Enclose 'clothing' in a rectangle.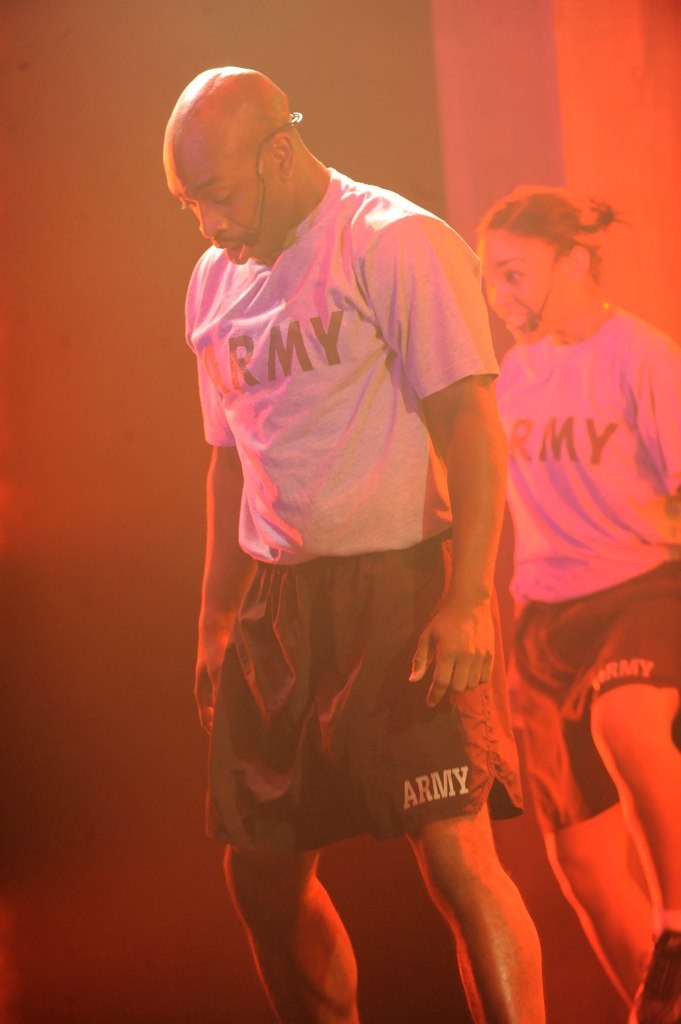
164,191,552,935.
